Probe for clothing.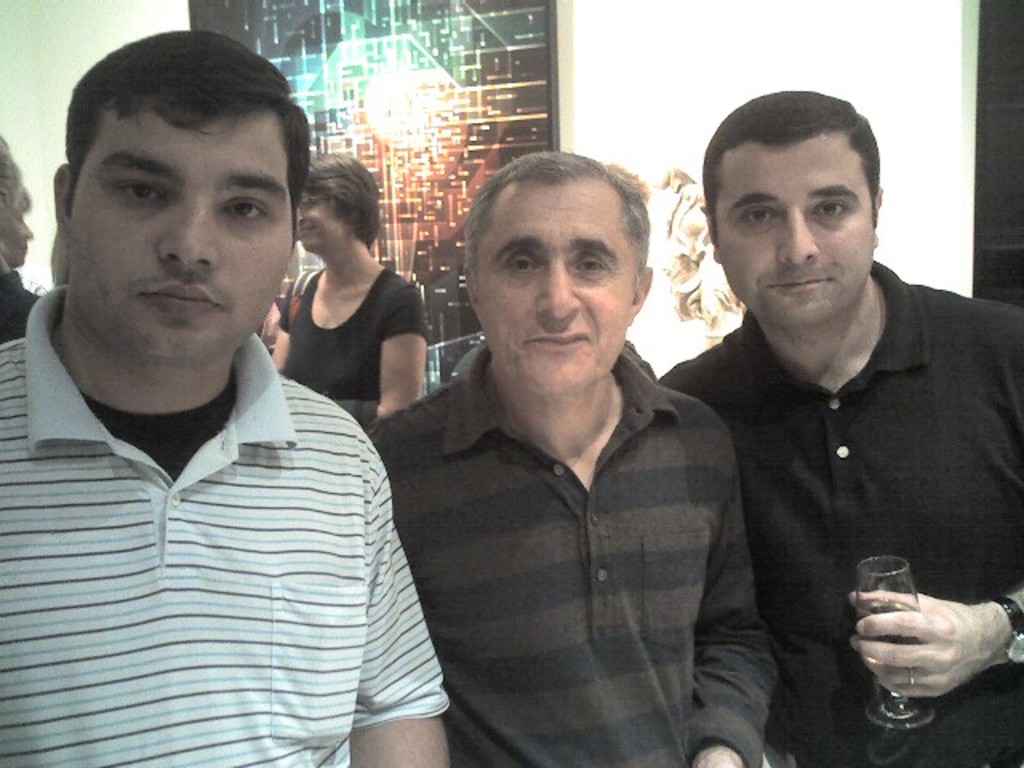
Probe result: (x1=280, y1=258, x2=426, y2=418).
